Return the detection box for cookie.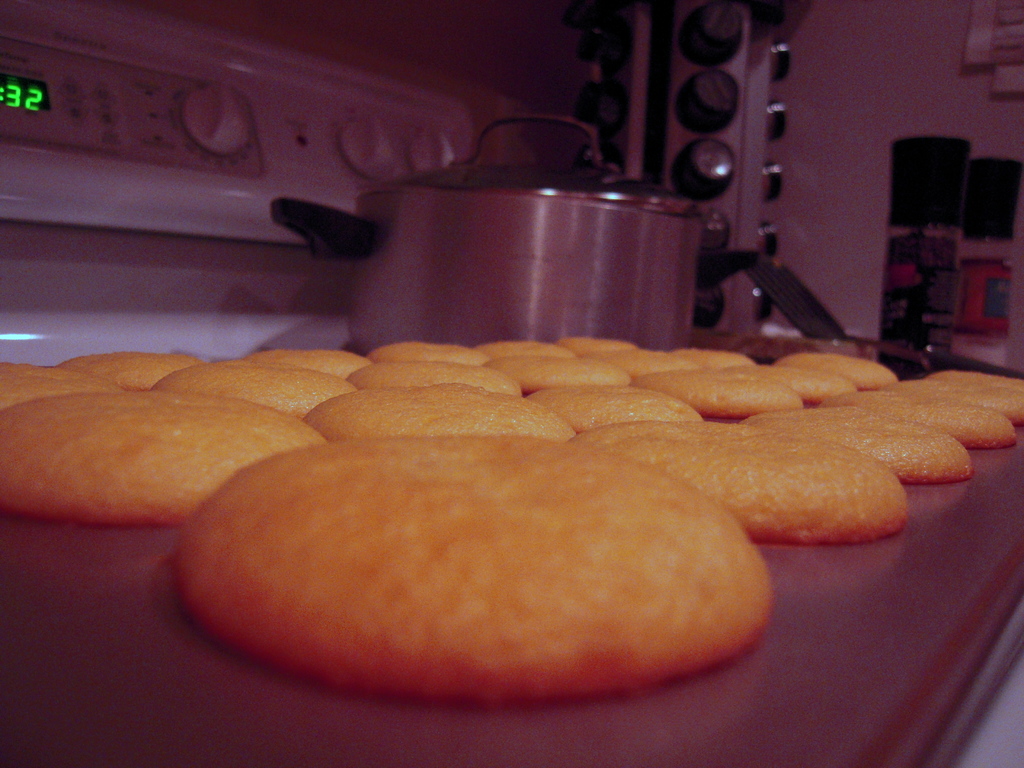
<bbox>147, 362, 358, 420</bbox>.
